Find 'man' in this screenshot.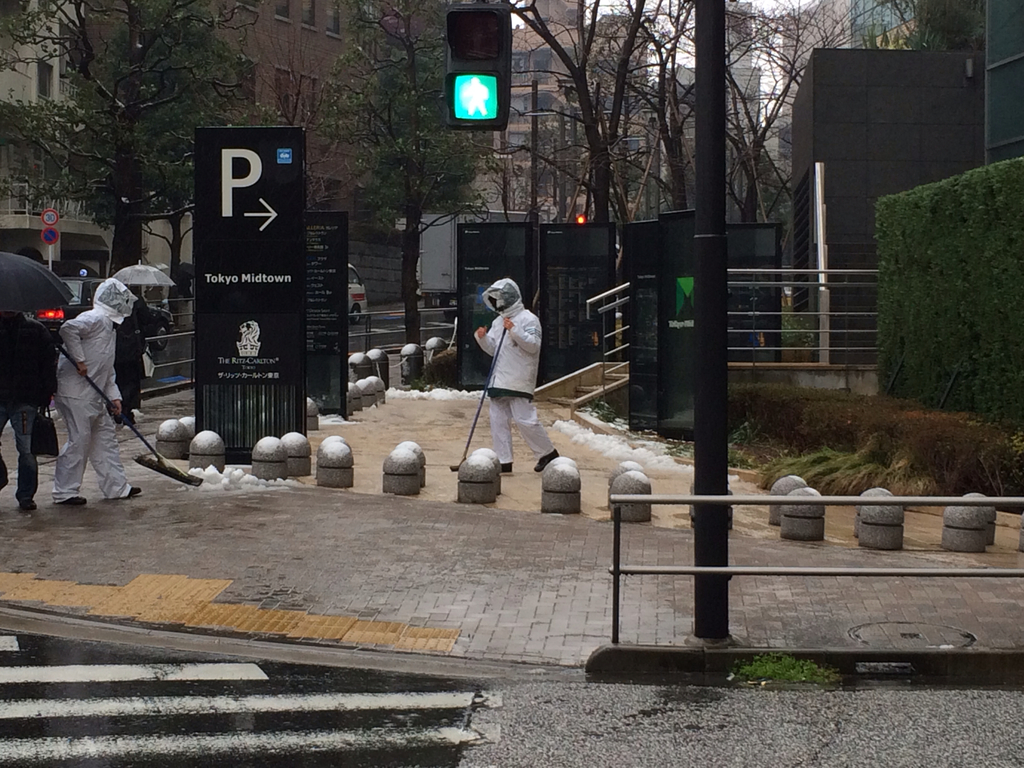
The bounding box for 'man' is x1=0, y1=305, x2=52, y2=521.
